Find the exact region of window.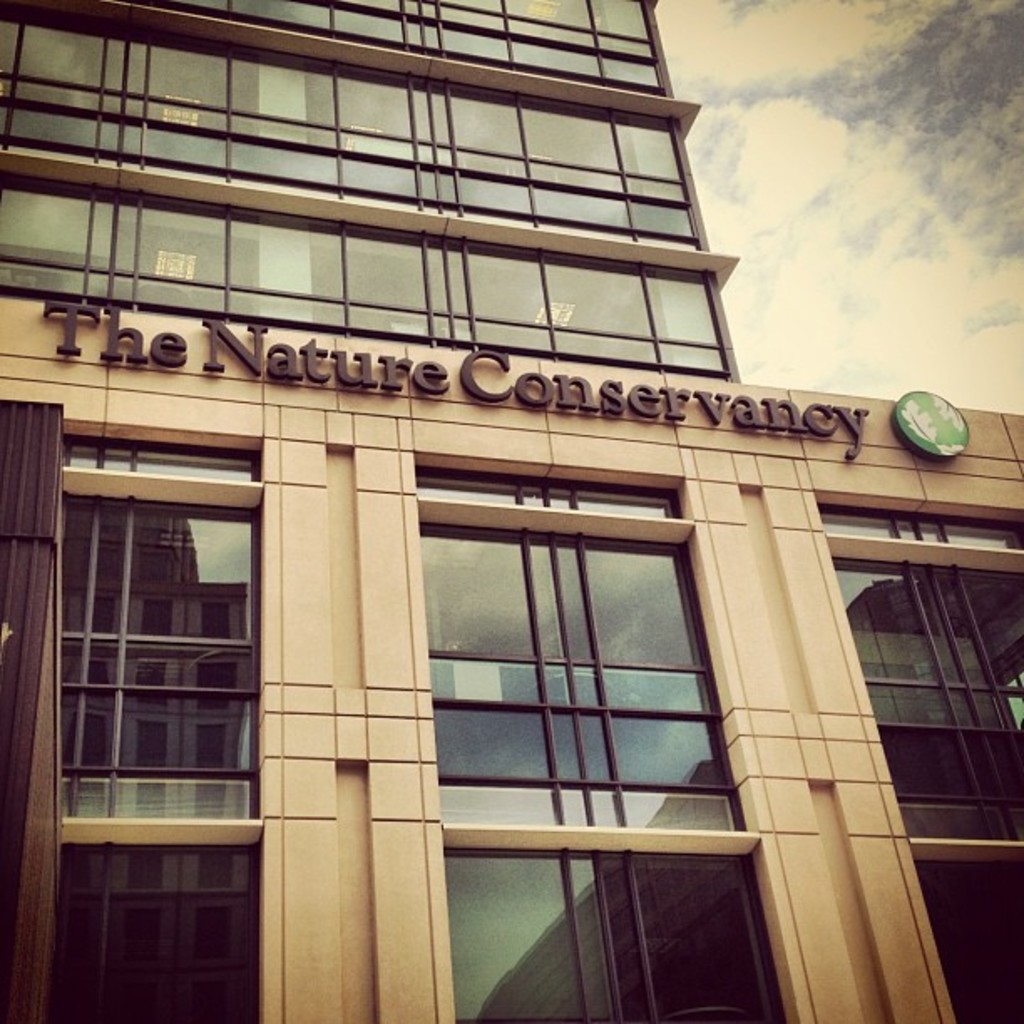
Exact region: bbox=[442, 847, 786, 1022].
